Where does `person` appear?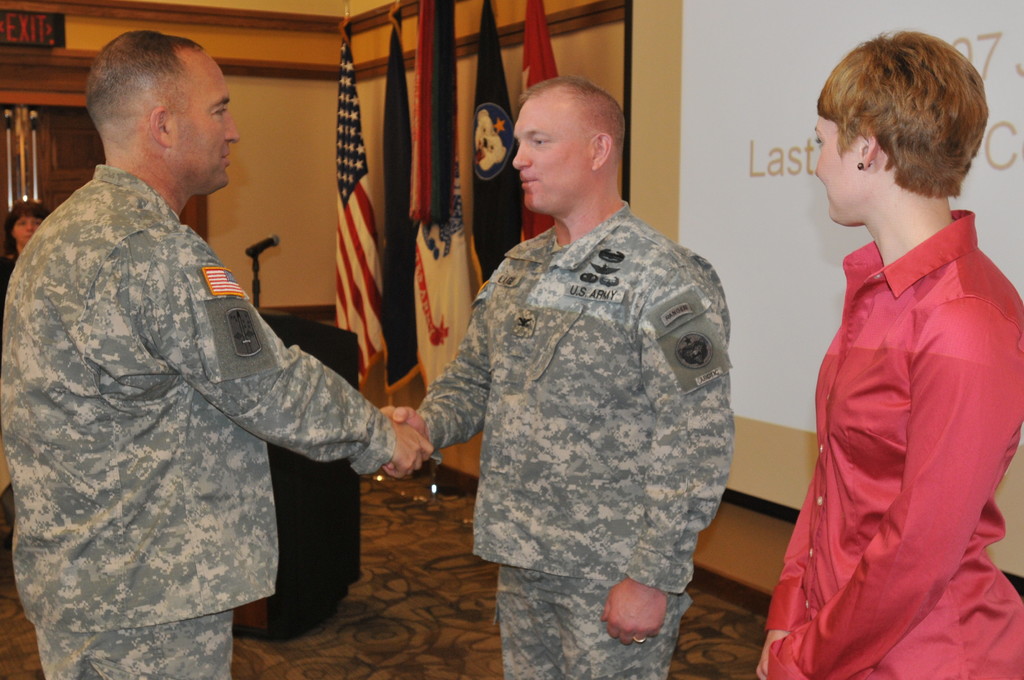
Appears at 379/69/737/679.
